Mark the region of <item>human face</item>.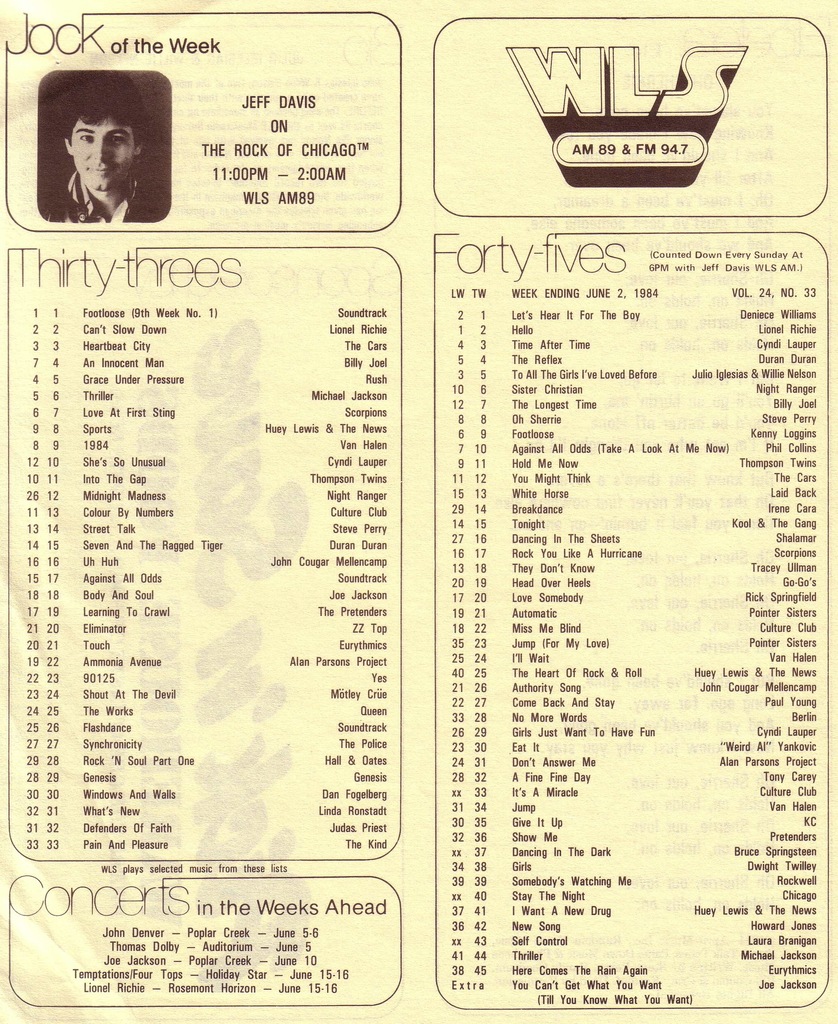
Region: box=[72, 120, 134, 189].
